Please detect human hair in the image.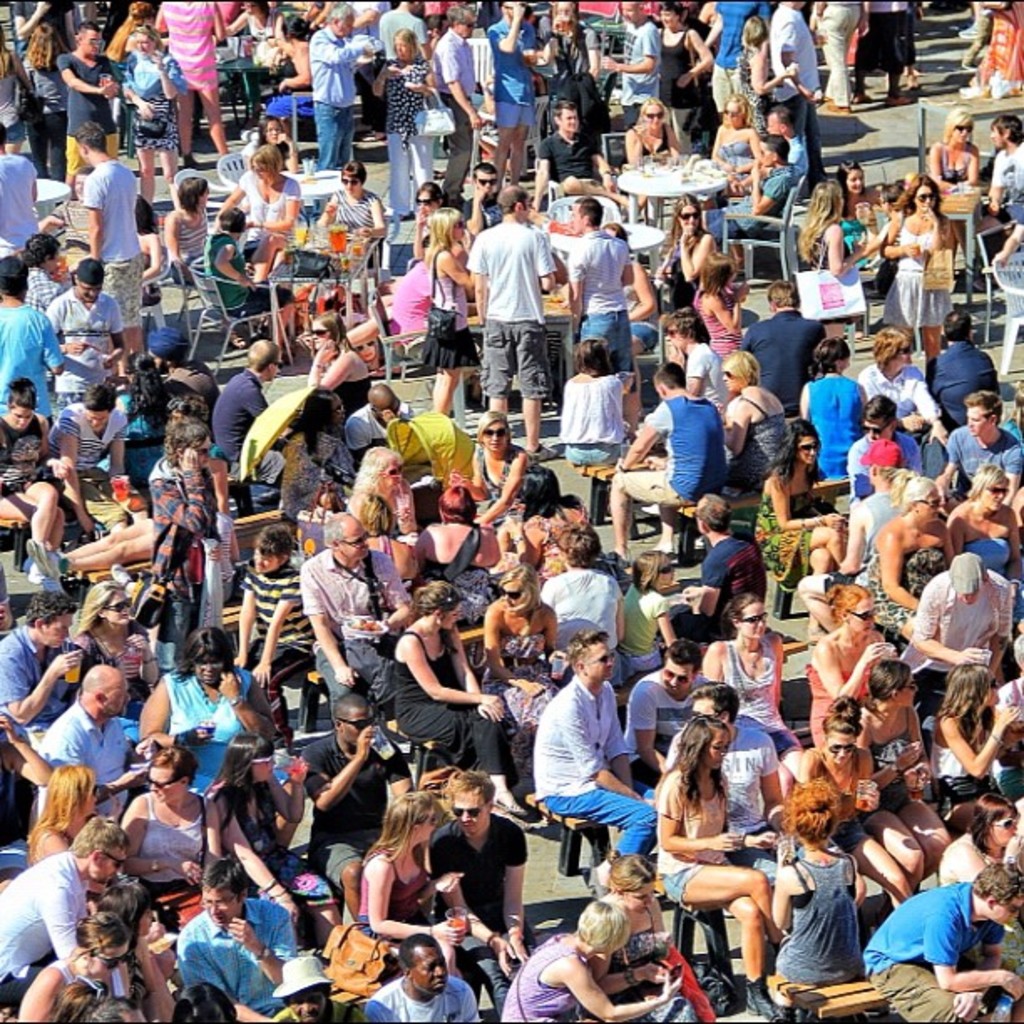
locate(85, 996, 131, 1022).
